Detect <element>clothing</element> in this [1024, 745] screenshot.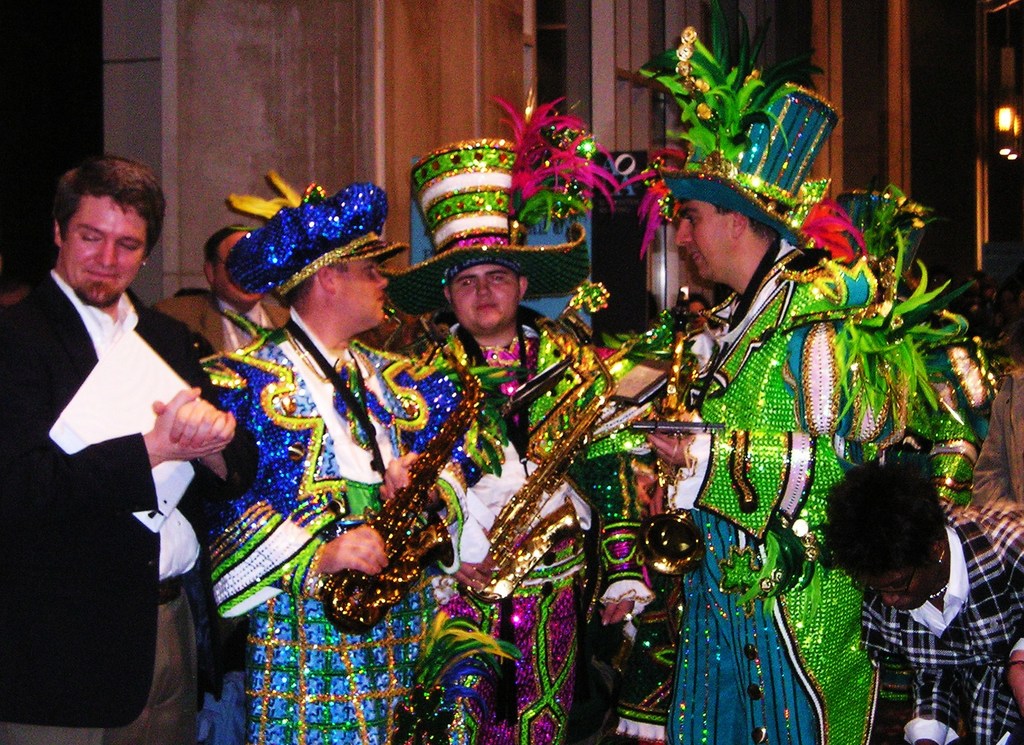
Detection: 396/305/656/744.
